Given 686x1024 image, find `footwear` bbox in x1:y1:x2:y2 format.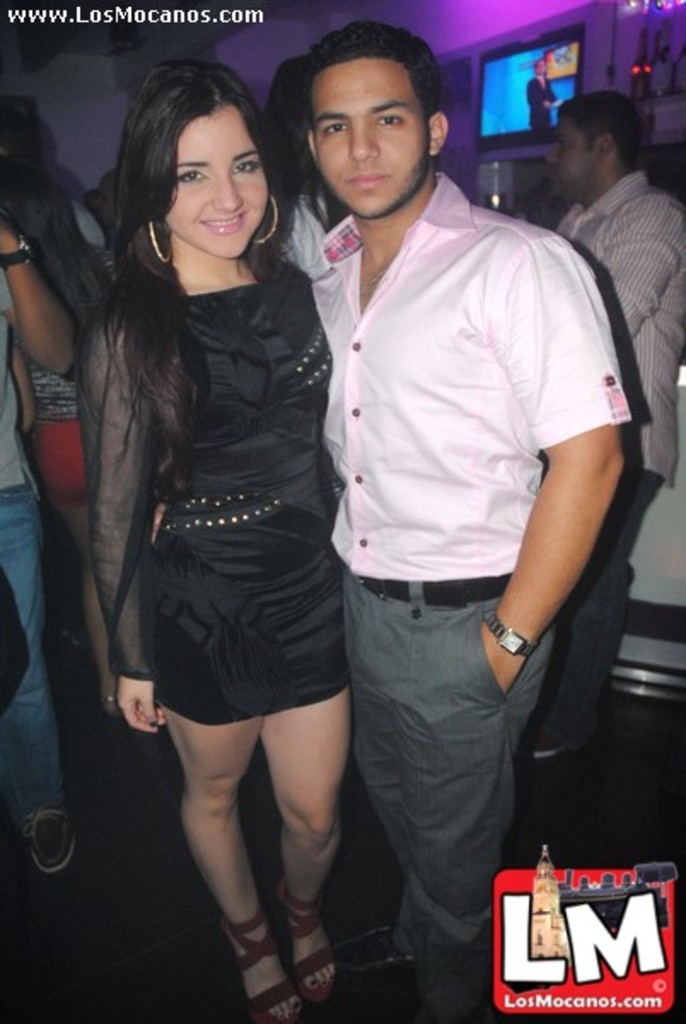
22:811:80:877.
